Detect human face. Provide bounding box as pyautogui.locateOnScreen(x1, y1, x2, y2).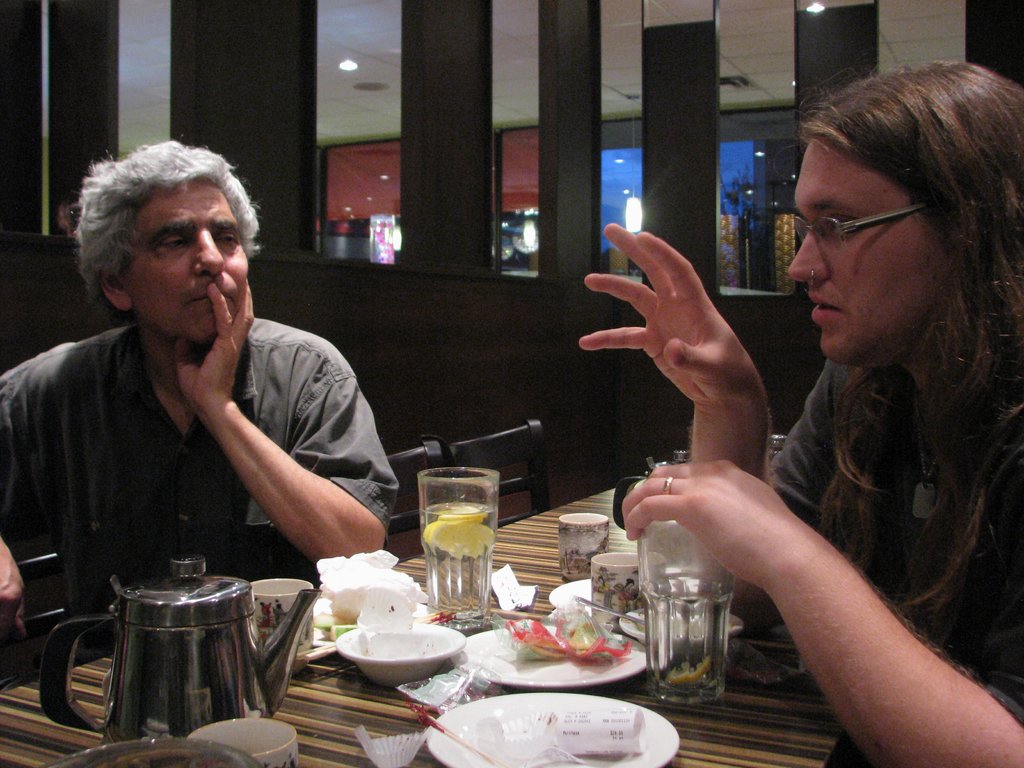
pyautogui.locateOnScreen(129, 188, 253, 344).
